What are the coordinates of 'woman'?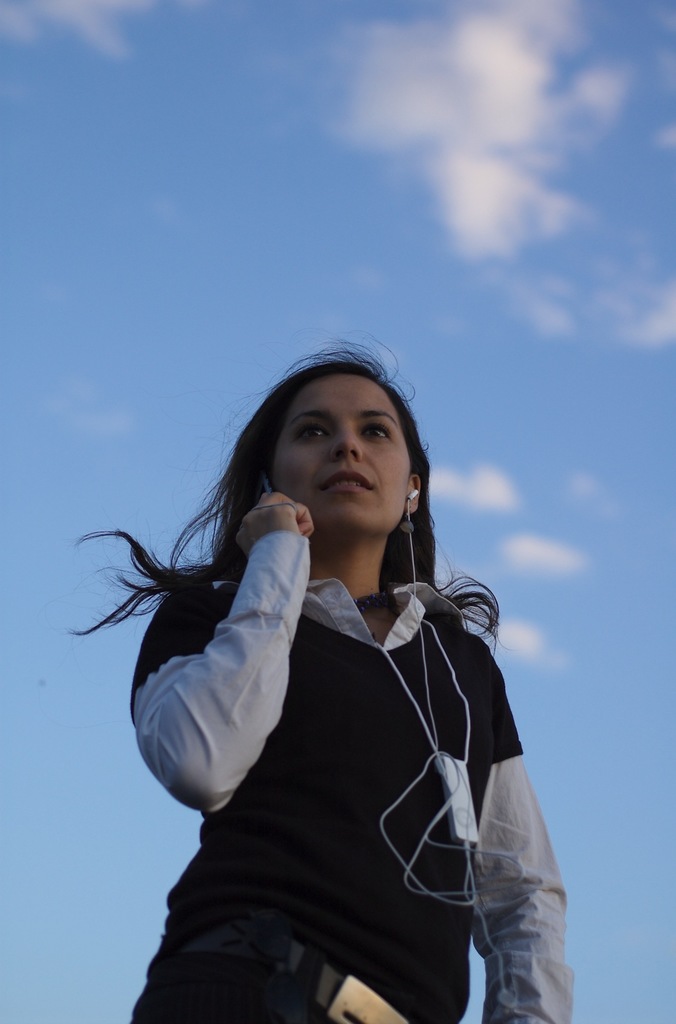
(110,295,588,1022).
